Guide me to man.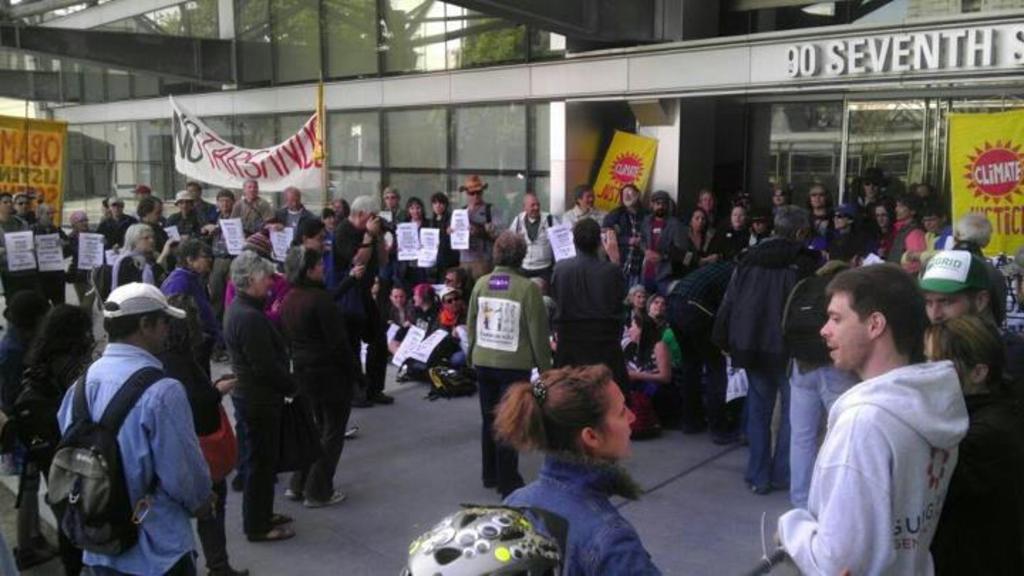
Guidance: rect(330, 193, 394, 407).
